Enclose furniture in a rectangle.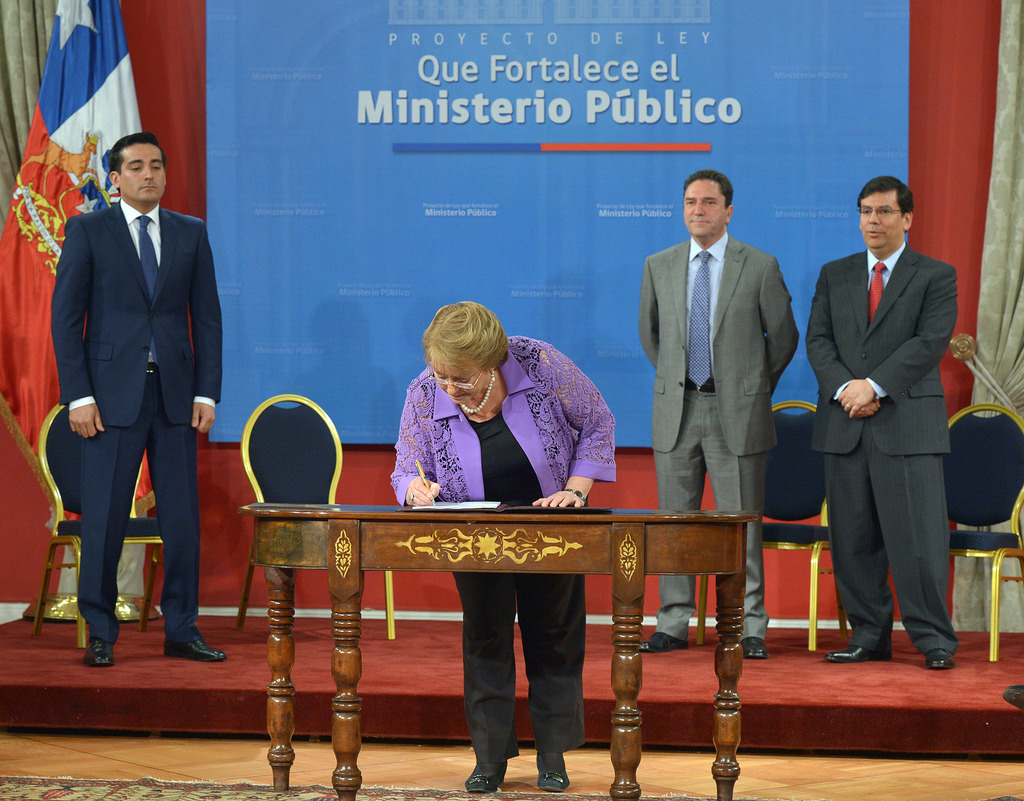
32, 400, 162, 648.
